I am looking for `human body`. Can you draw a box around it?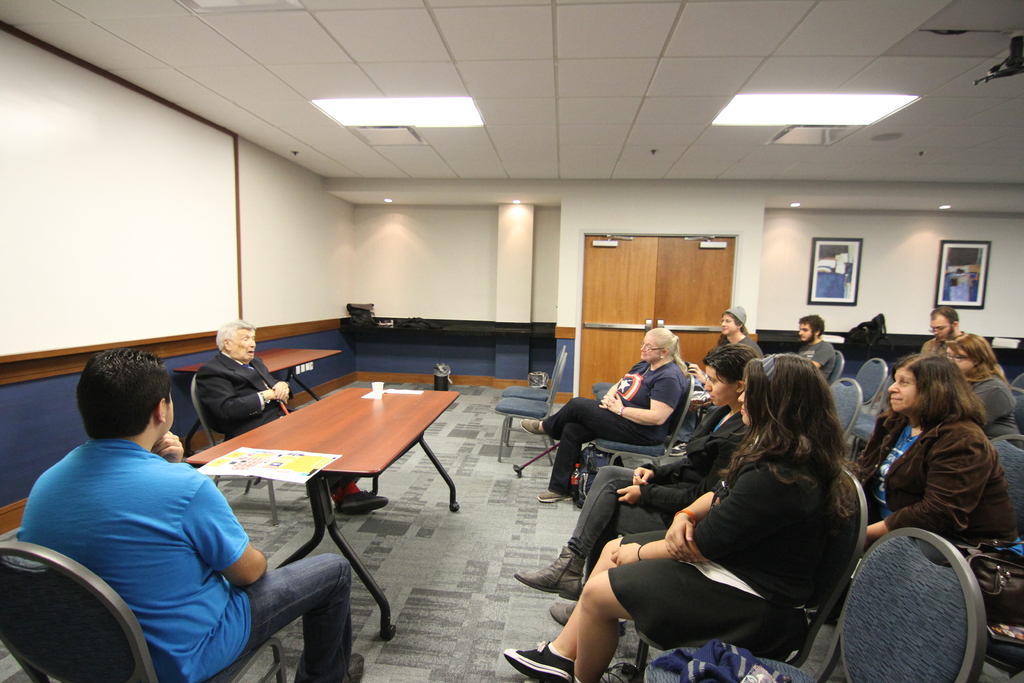
Sure, the bounding box is 511, 344, 751, 625.
